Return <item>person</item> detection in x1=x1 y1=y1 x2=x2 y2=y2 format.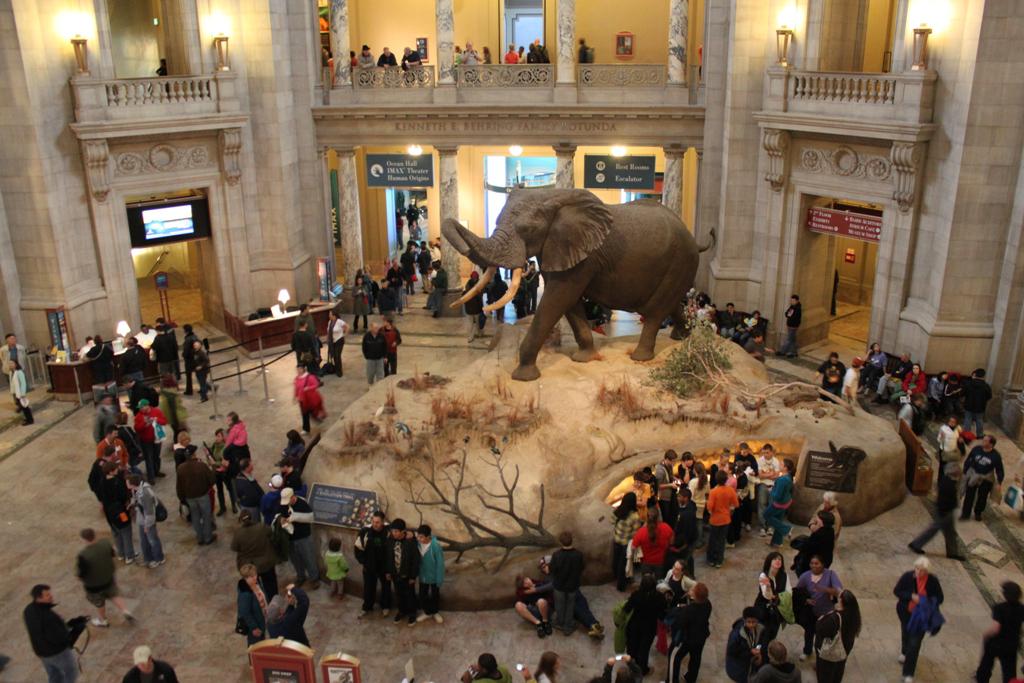
x1=166 y1=427 x2=193 y2=523.
